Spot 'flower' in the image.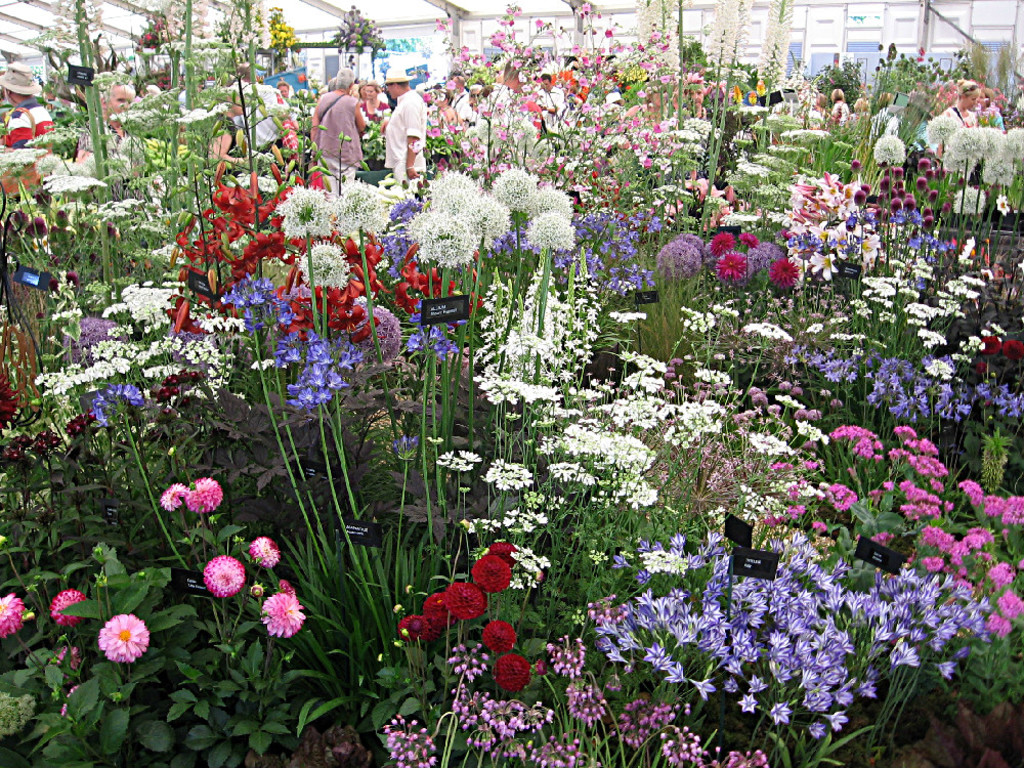
'flower' found at select_region(100, 613, 156, 662).
